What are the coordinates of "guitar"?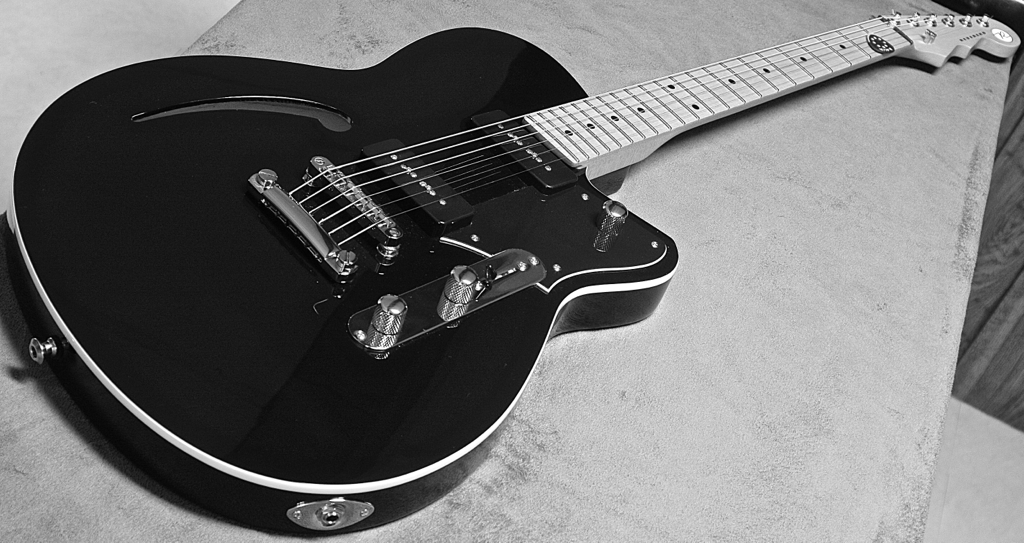
<bbox>0, 9, 1023, 542</bbox>.
